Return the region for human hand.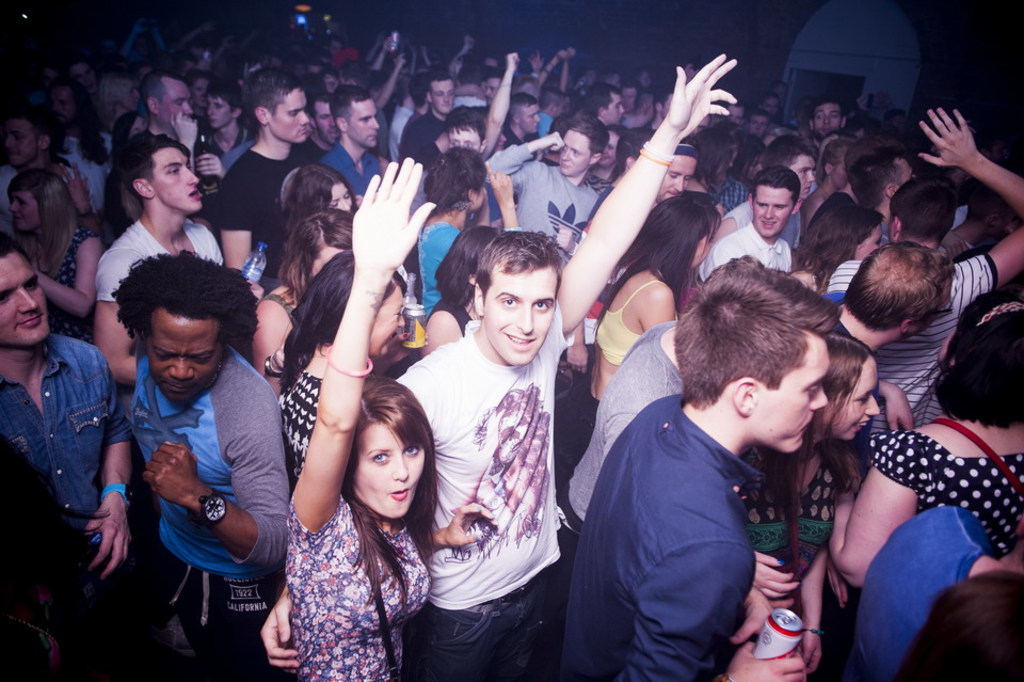
bbox=(565, 47, 574, 58).
